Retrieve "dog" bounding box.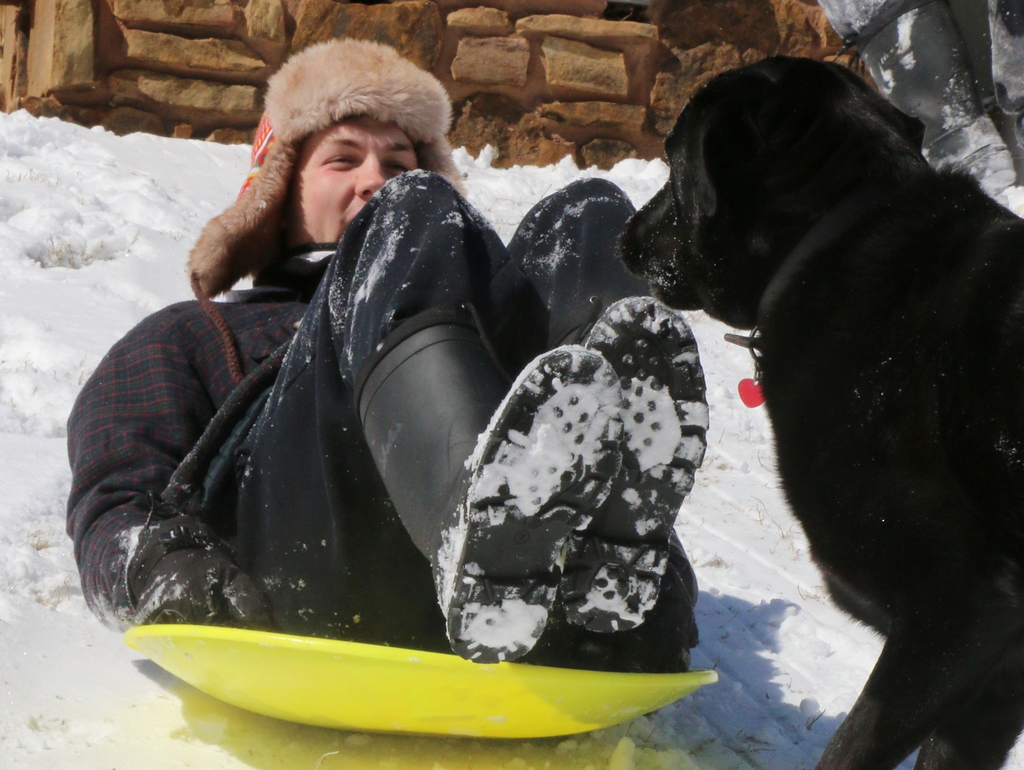
Bounding box: [left=614, top=55, right=1023, bottom=769].
